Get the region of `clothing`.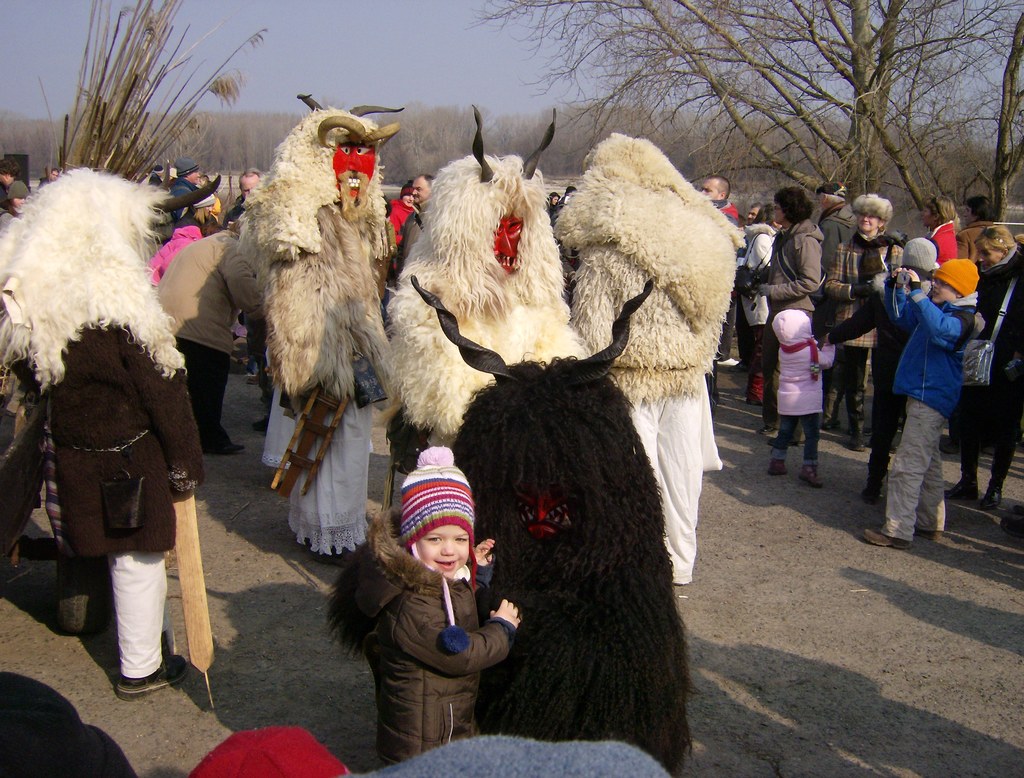
752,214,824,326.
